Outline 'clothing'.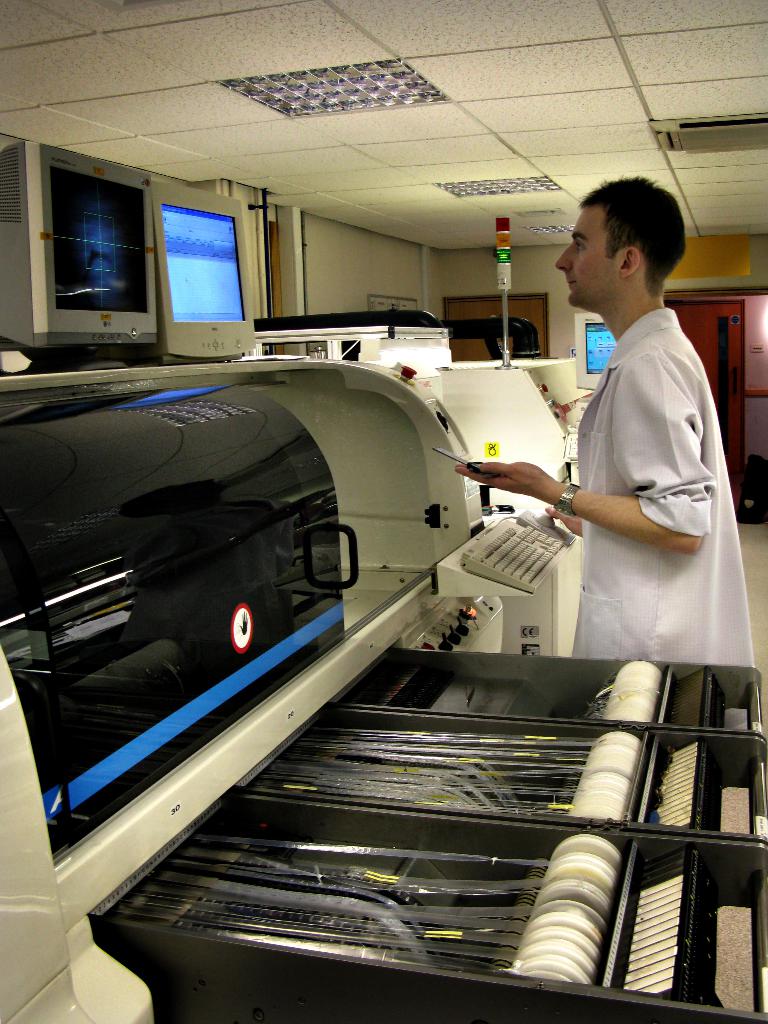
Outline: [x1=533, y1=259, x2=735, y2=692].
